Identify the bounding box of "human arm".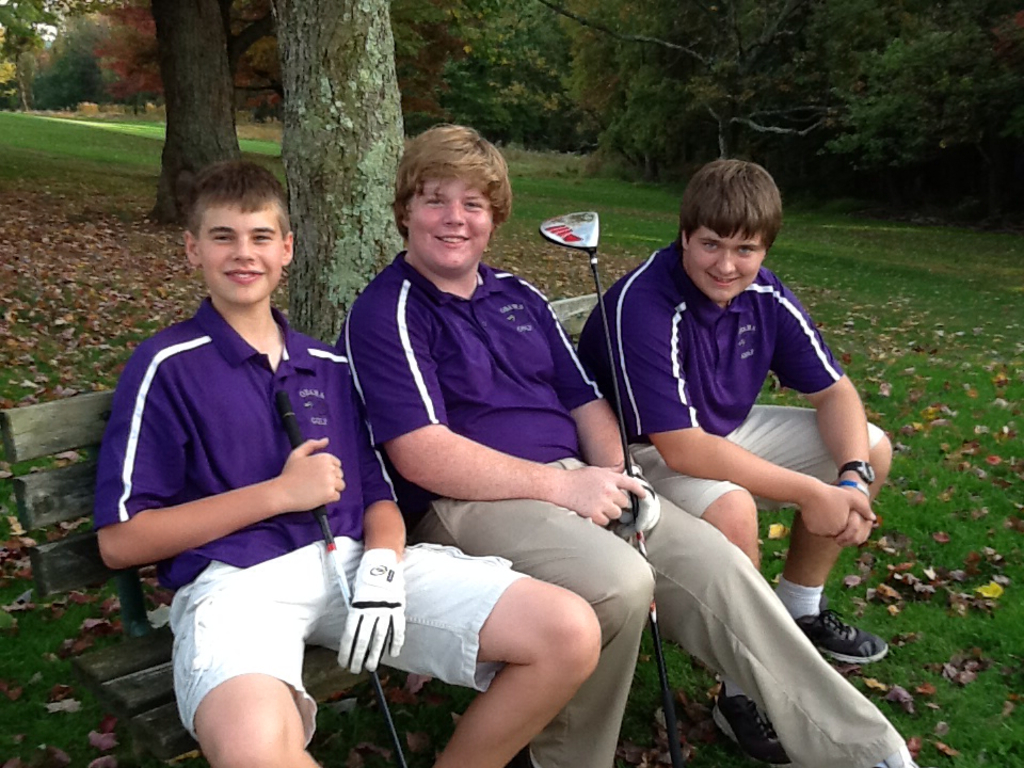
617, 288, 879, 540.
